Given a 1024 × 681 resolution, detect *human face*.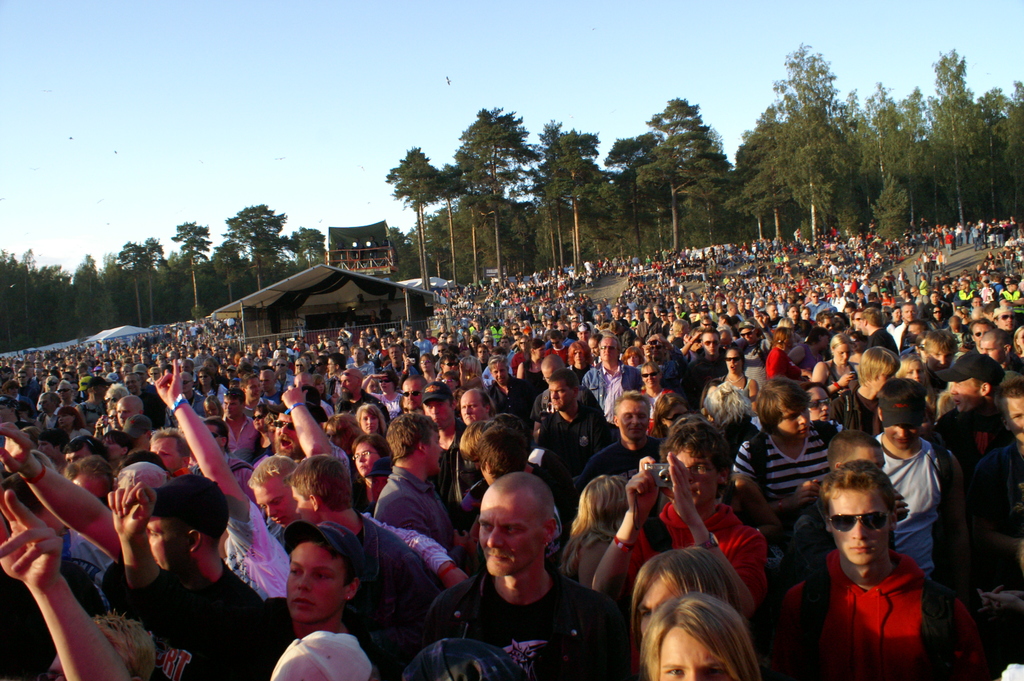
<box>657,624,732,680</box>.
